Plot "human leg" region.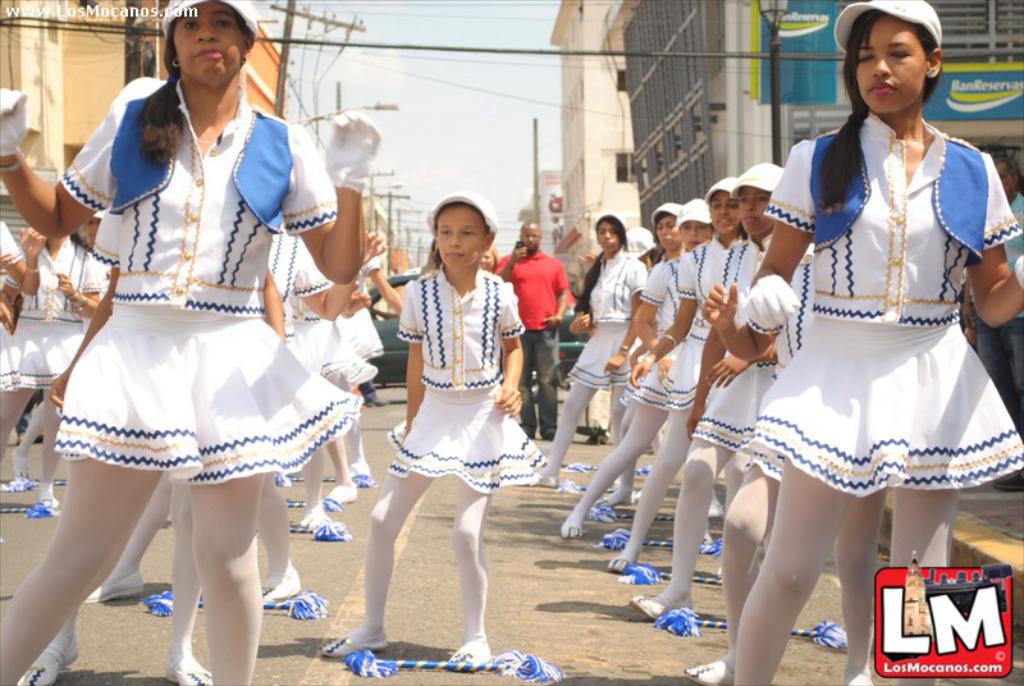
Plotted at locate(319, 476, 433, 659).
